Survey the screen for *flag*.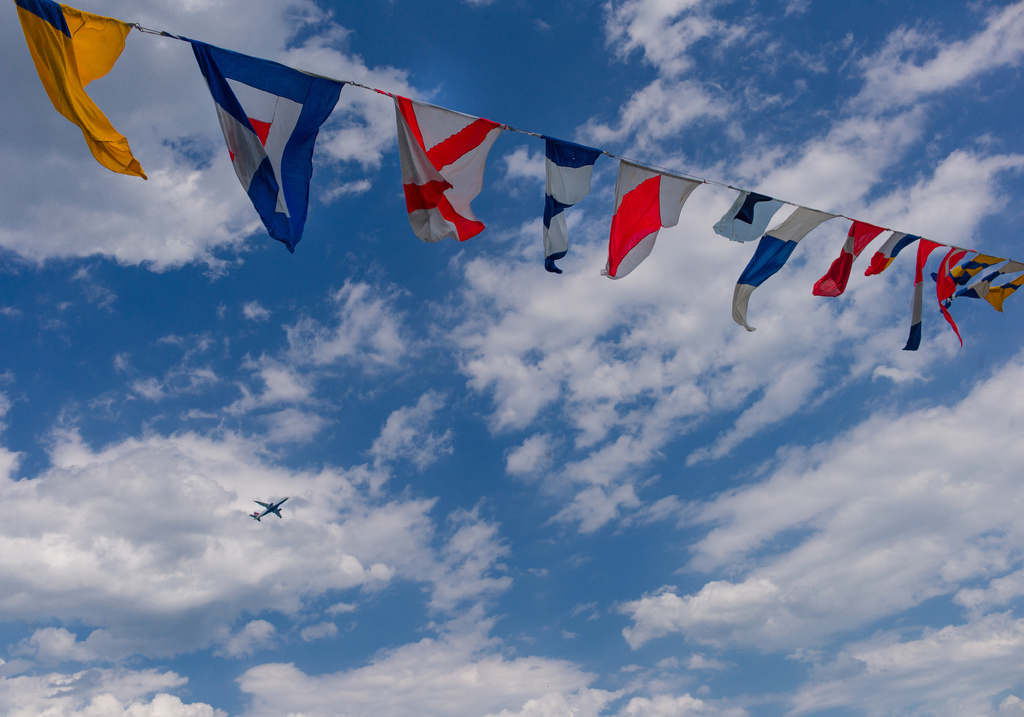
Survey found: x1=863 y1=229 x2=920 y2=278.
